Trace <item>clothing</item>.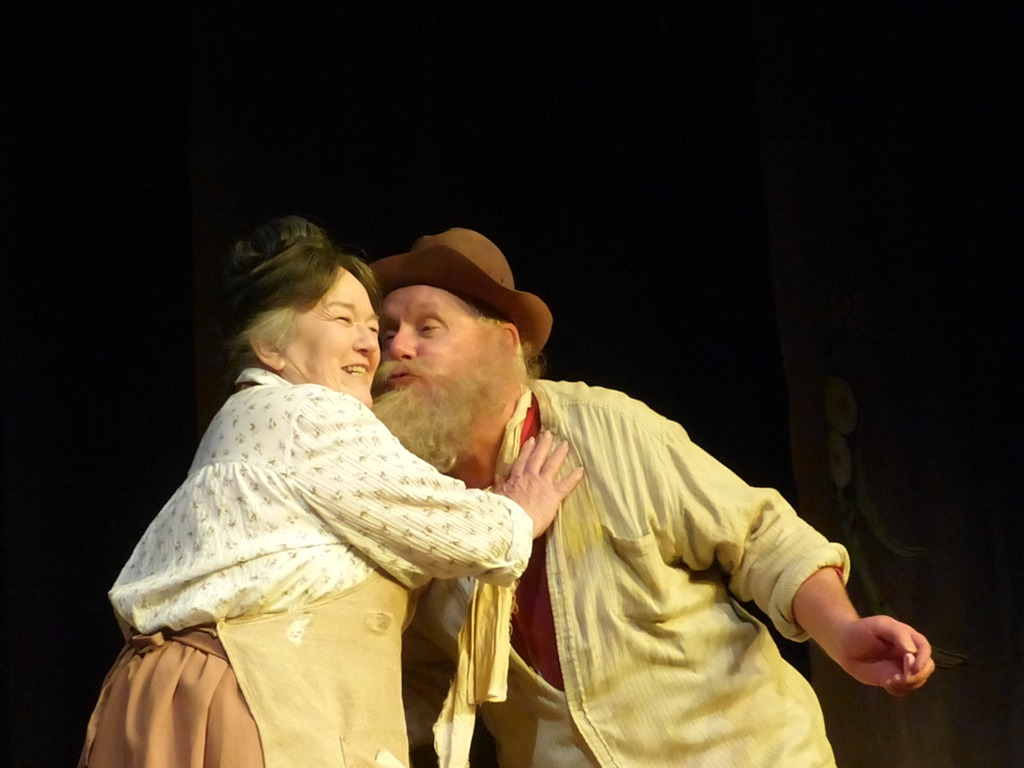
Traced to box(405, 370, 860, 767).
